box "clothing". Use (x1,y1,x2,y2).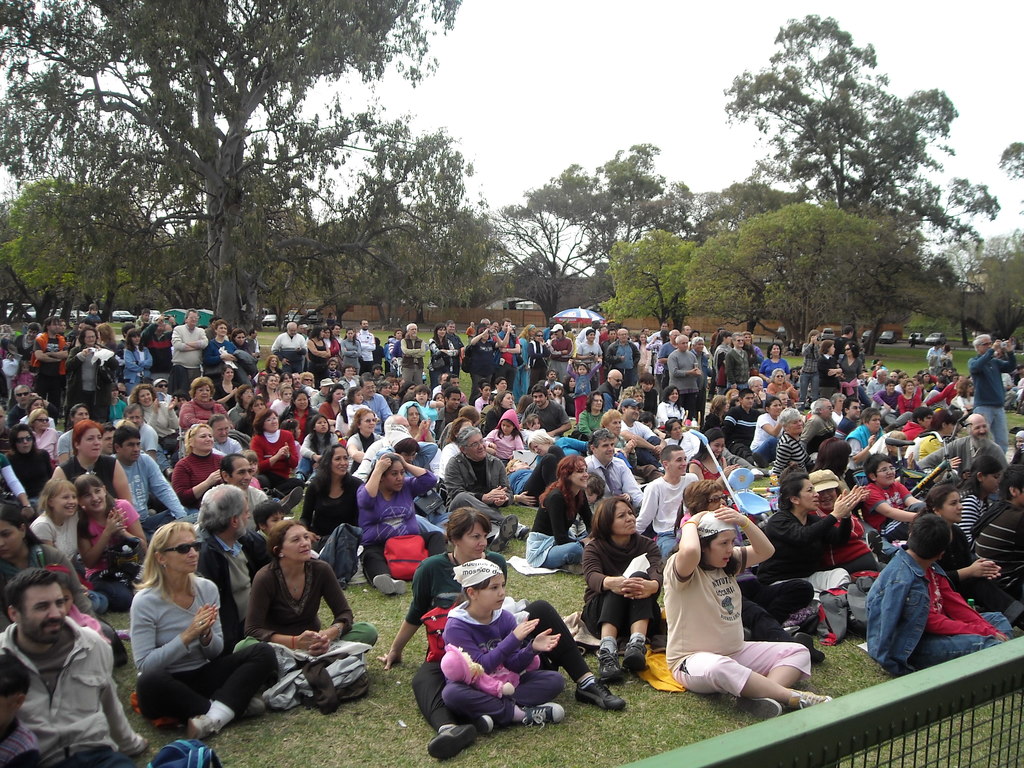
(581,412,604,430).
